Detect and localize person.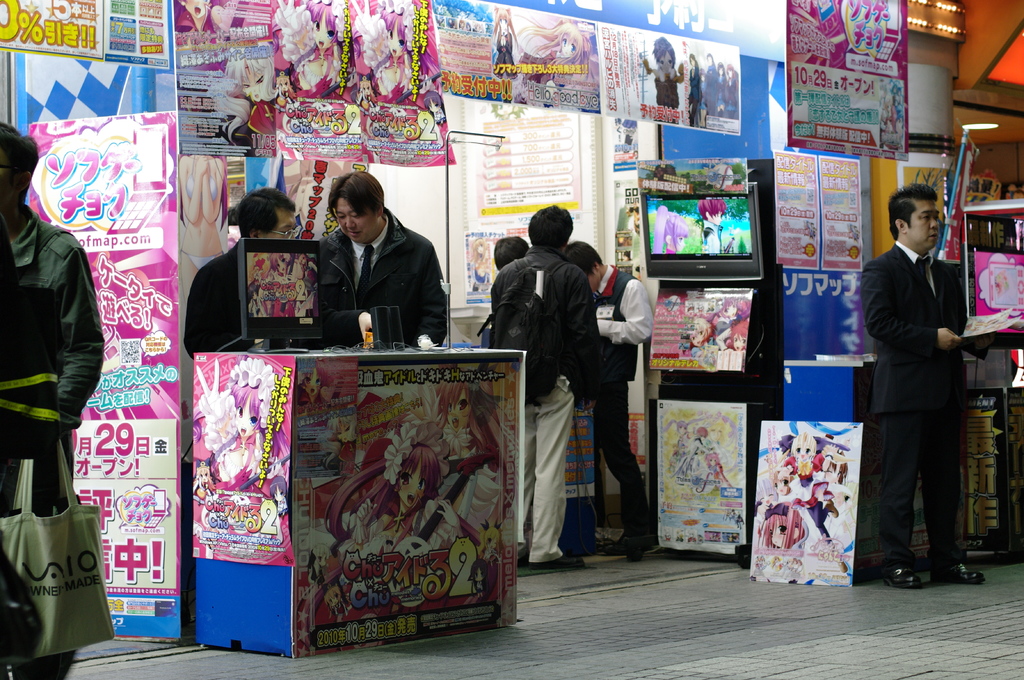
Localized at x1=780, y1=432, x2=827, y2=479.
